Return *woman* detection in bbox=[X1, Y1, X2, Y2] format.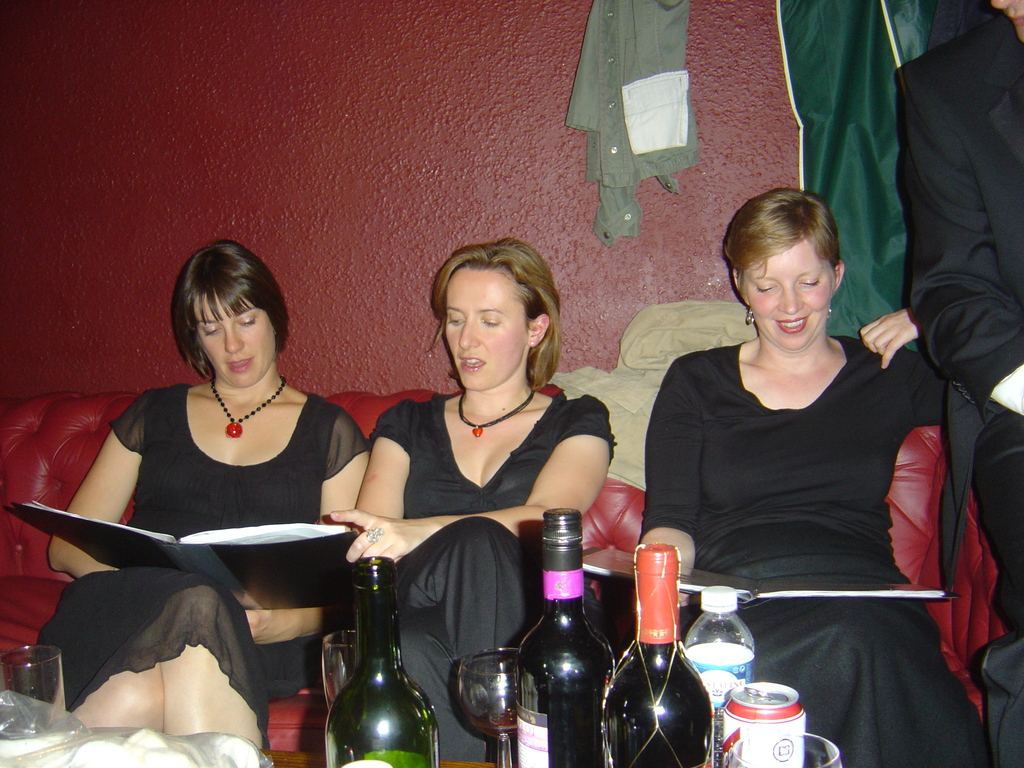
bbox=[330, 236, 615, 762].
